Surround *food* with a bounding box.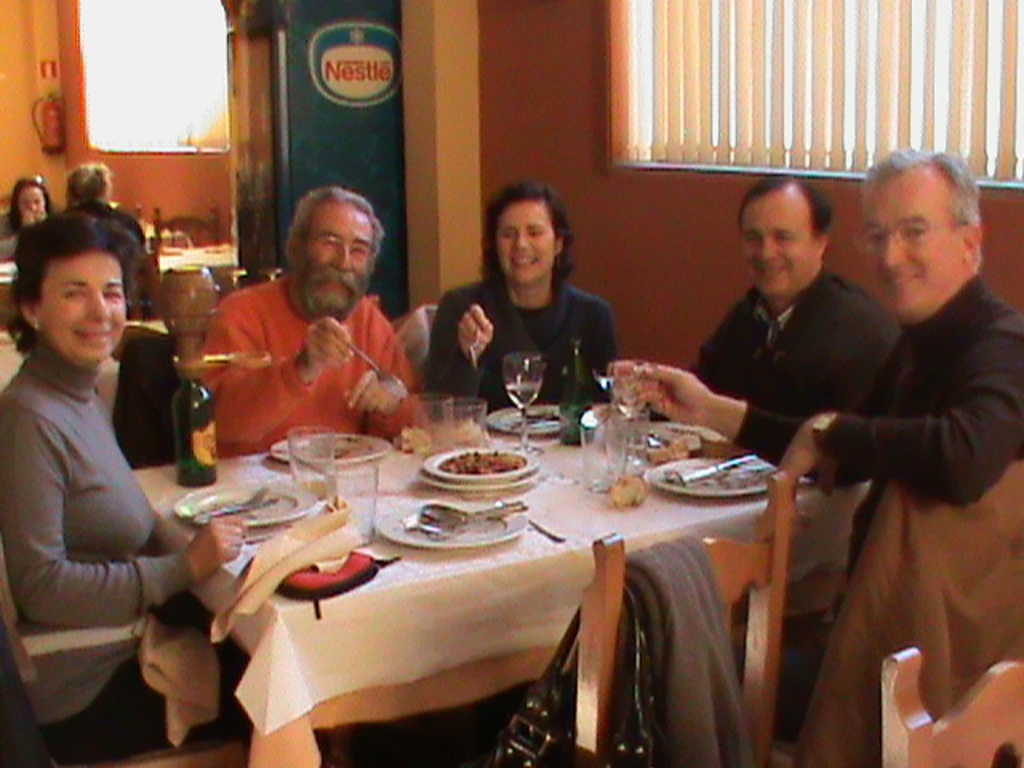
Rect(509, 405, 568, 430).
